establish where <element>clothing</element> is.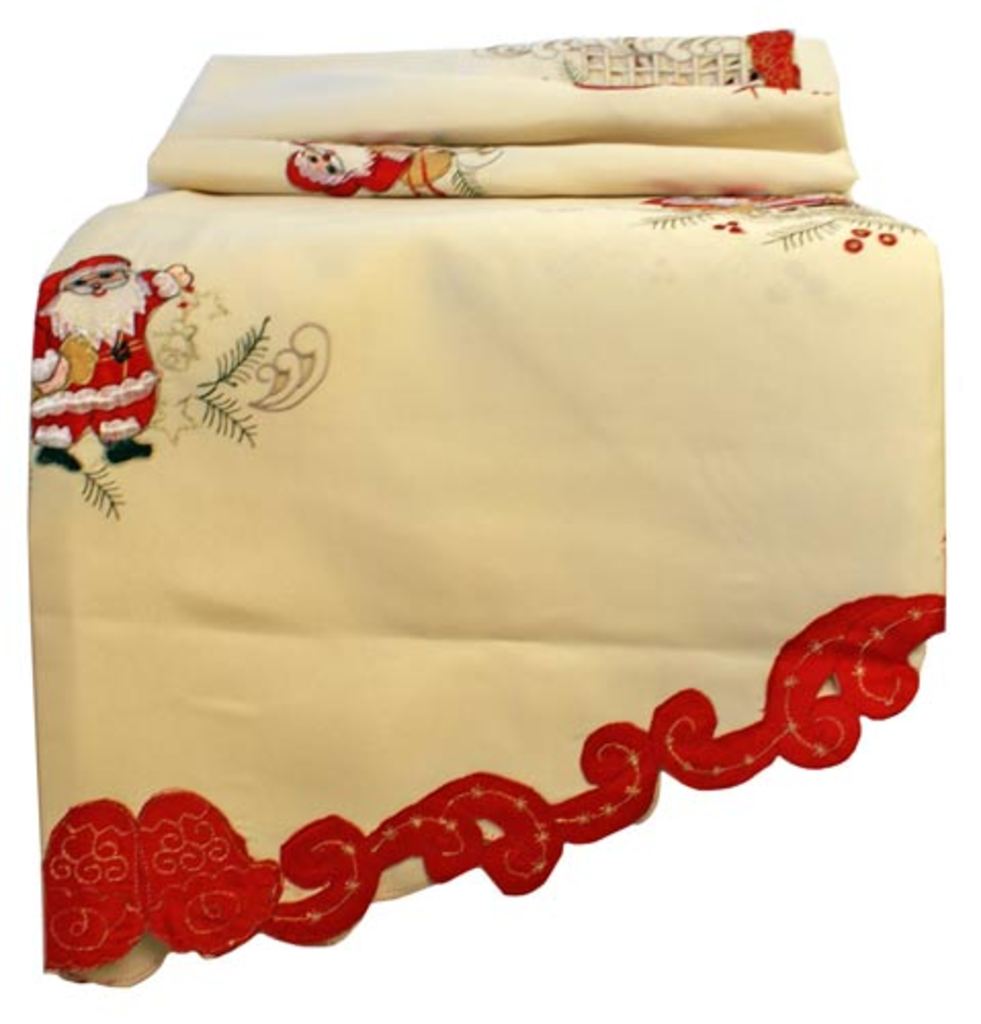
Established at 0:76:967:905.
